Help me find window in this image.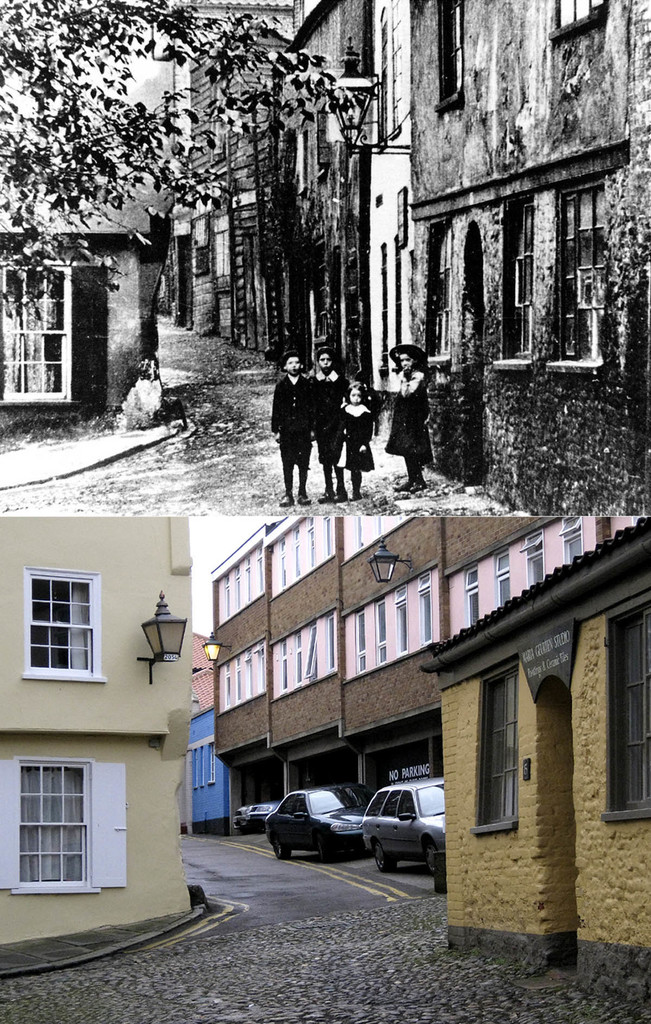
Found it: (375, 516, 383, 538).
